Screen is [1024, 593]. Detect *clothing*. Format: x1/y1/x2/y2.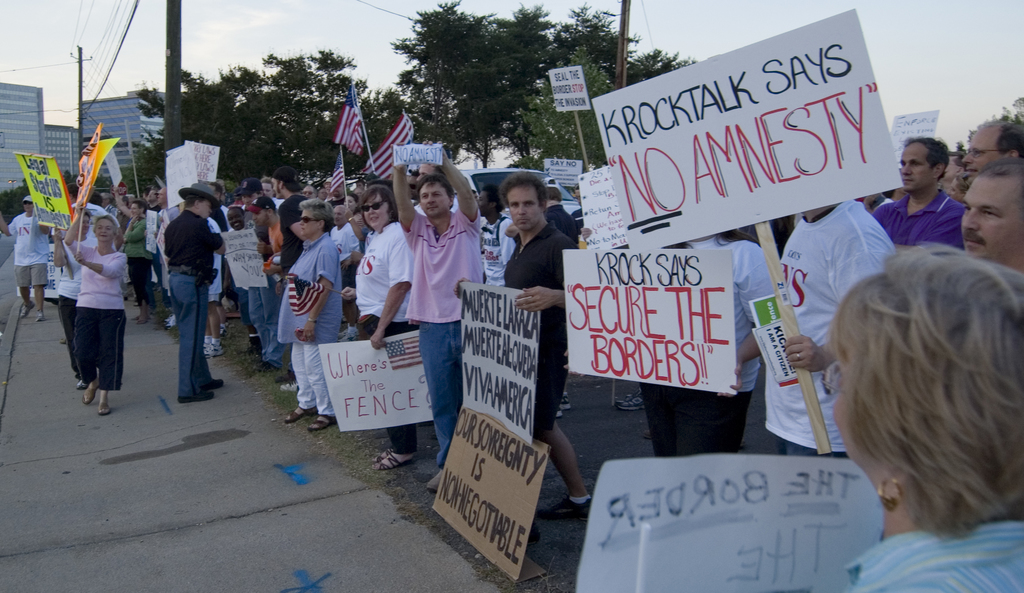
842/520/1023/592.
